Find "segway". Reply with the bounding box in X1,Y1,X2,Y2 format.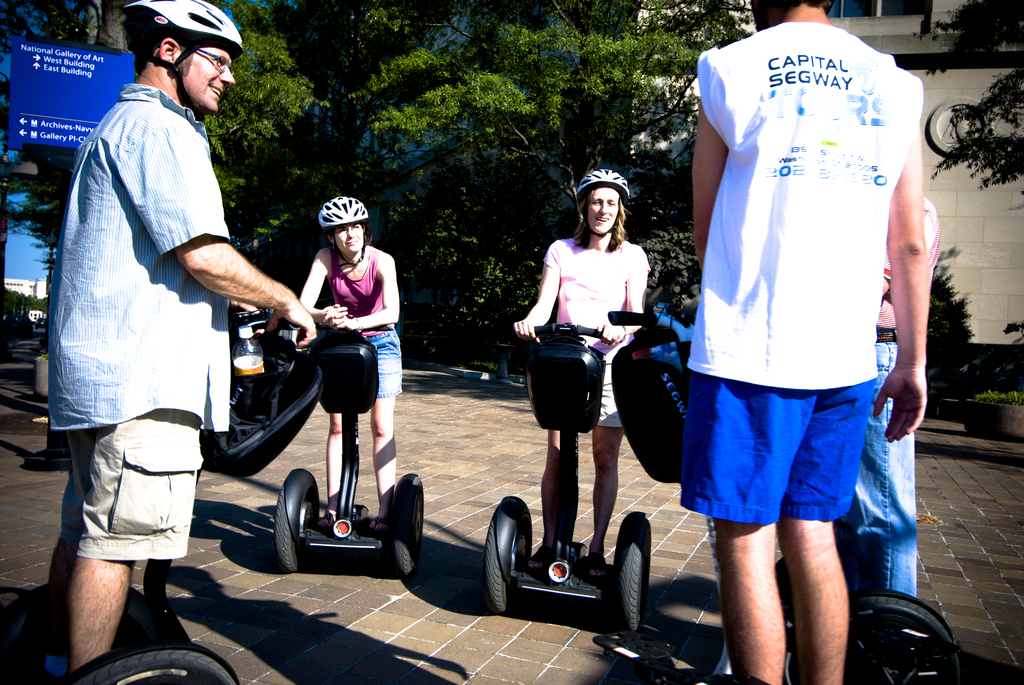
63,303,324,684.
